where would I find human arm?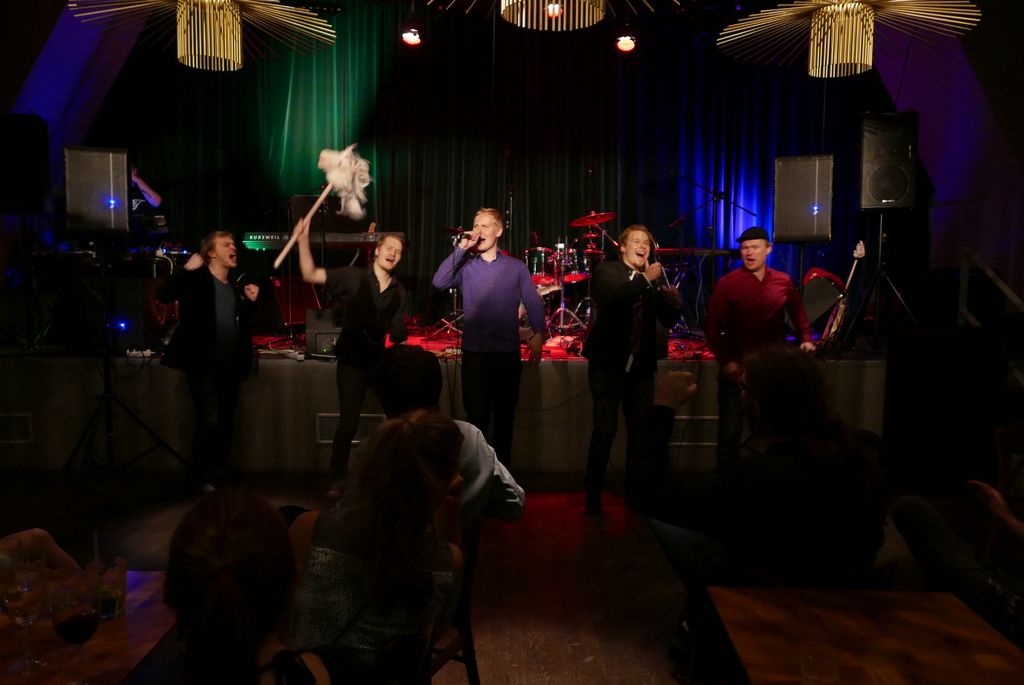
At 385,297,400,339.
